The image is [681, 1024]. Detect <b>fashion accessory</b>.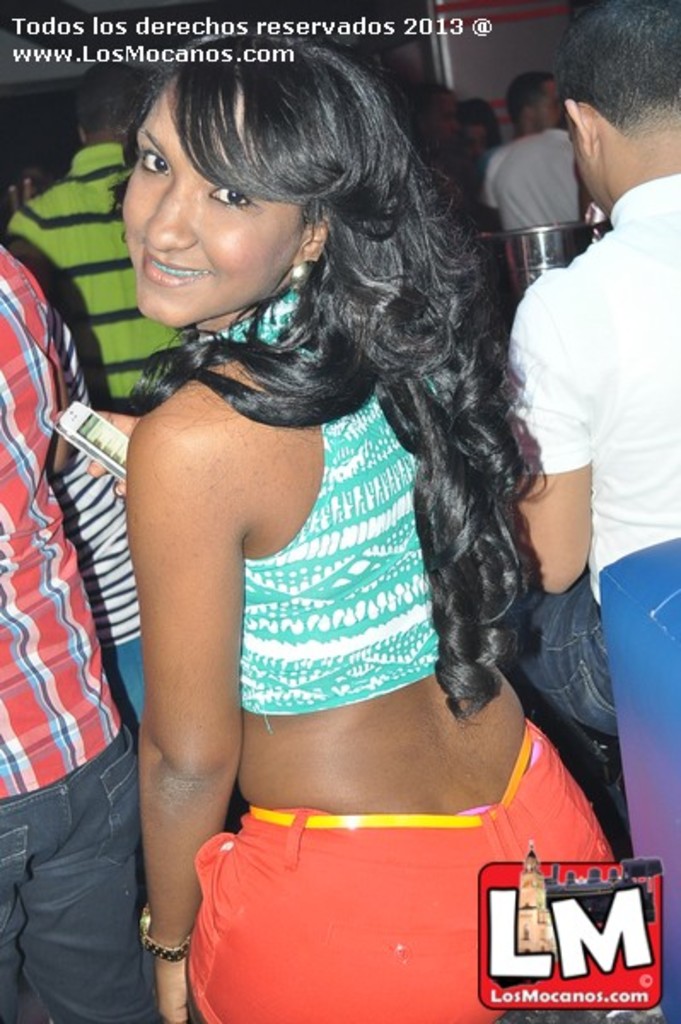
Detection: rect(133, 903, 191, 964).
